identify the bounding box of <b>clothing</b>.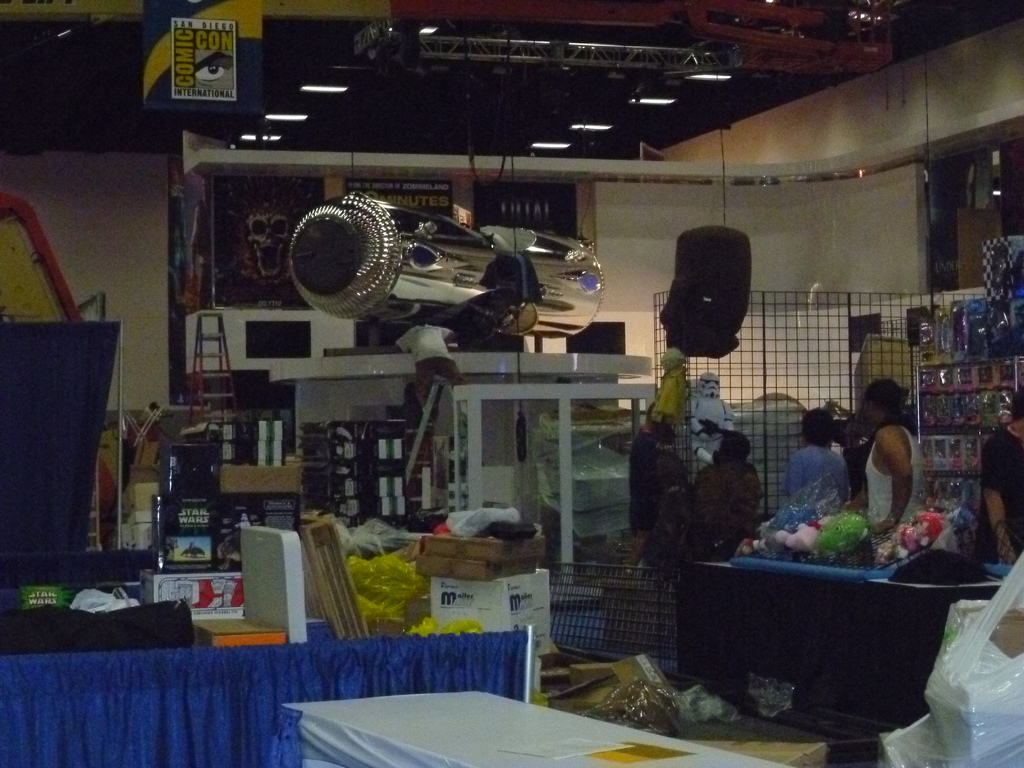
select_region(682, 369, 732, 430).
